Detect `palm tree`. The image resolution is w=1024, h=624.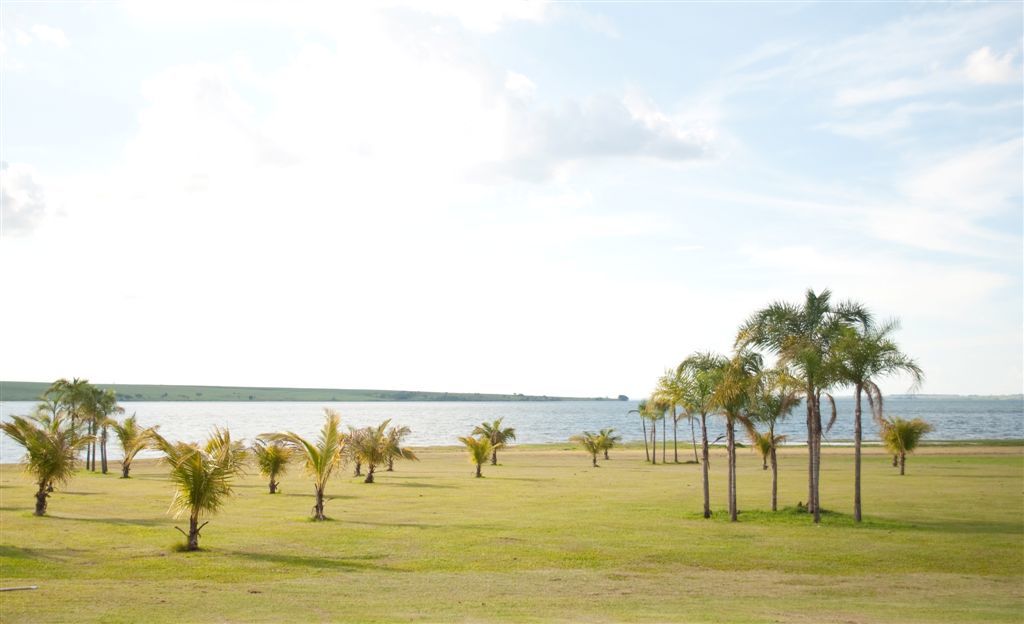
268:437:284:481.
